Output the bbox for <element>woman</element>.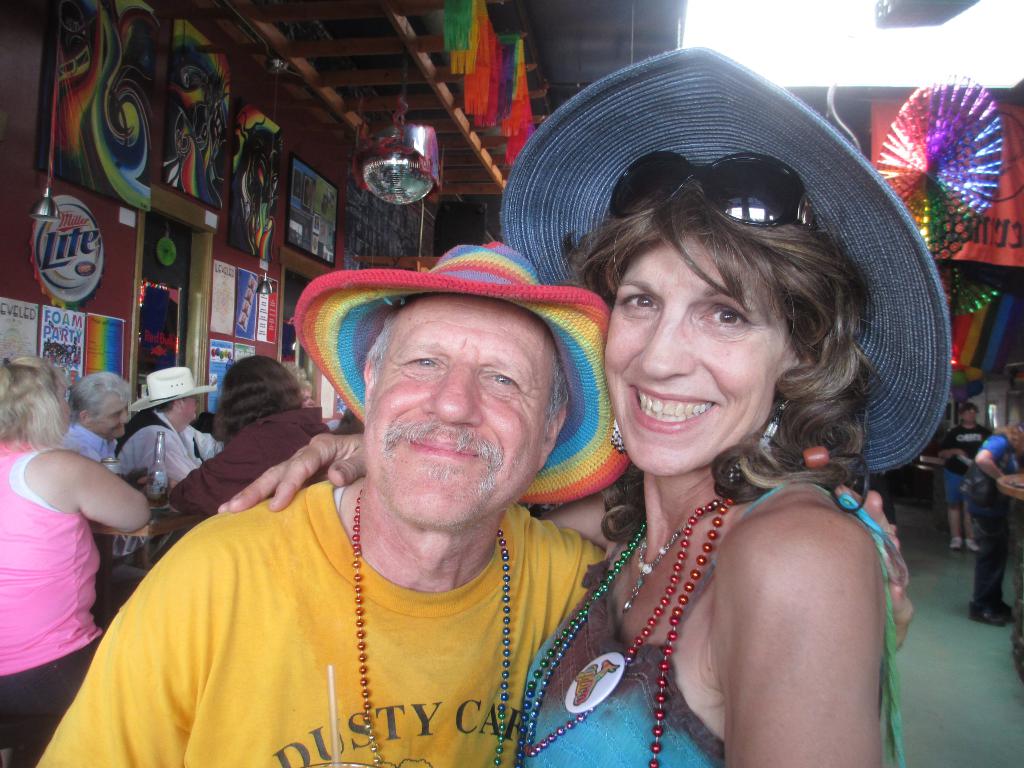
<box>173,354,336,520</box>.
